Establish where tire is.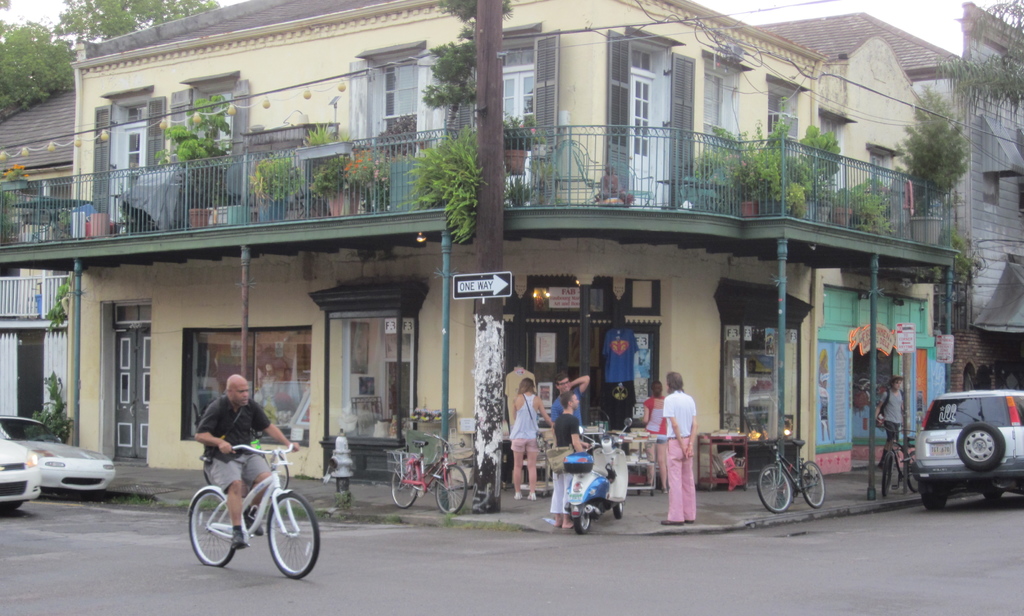
Established at rect(615, 502, 621, 517).
